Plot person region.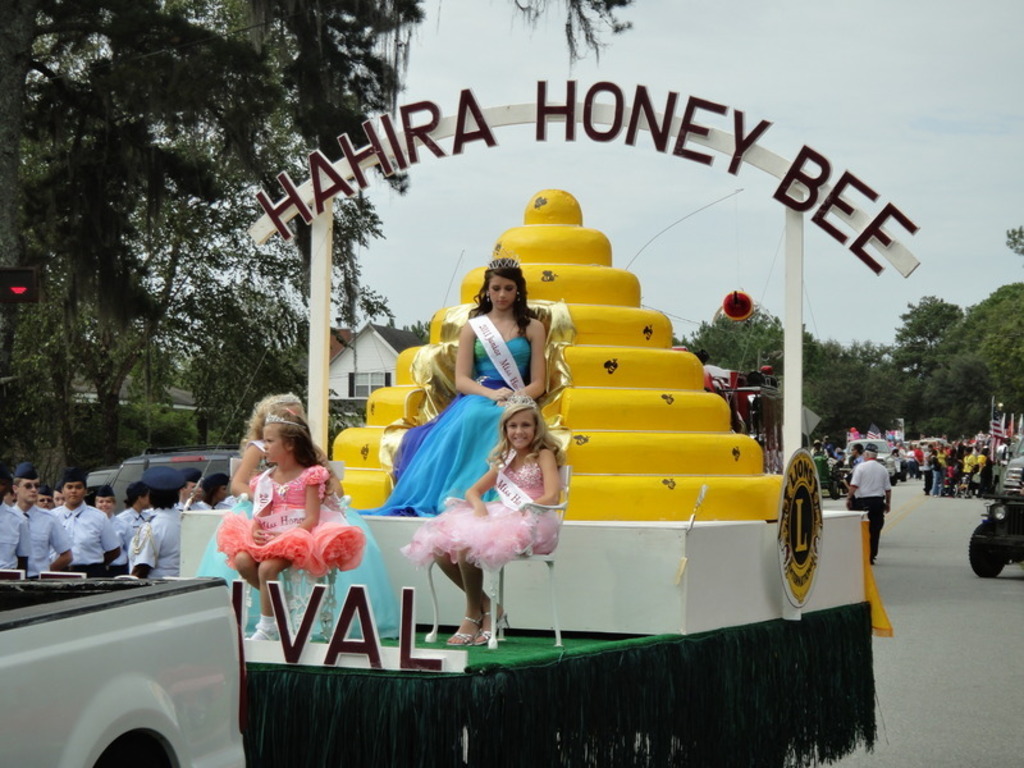
Plotted at Rect(216, 388, 344, 504).
